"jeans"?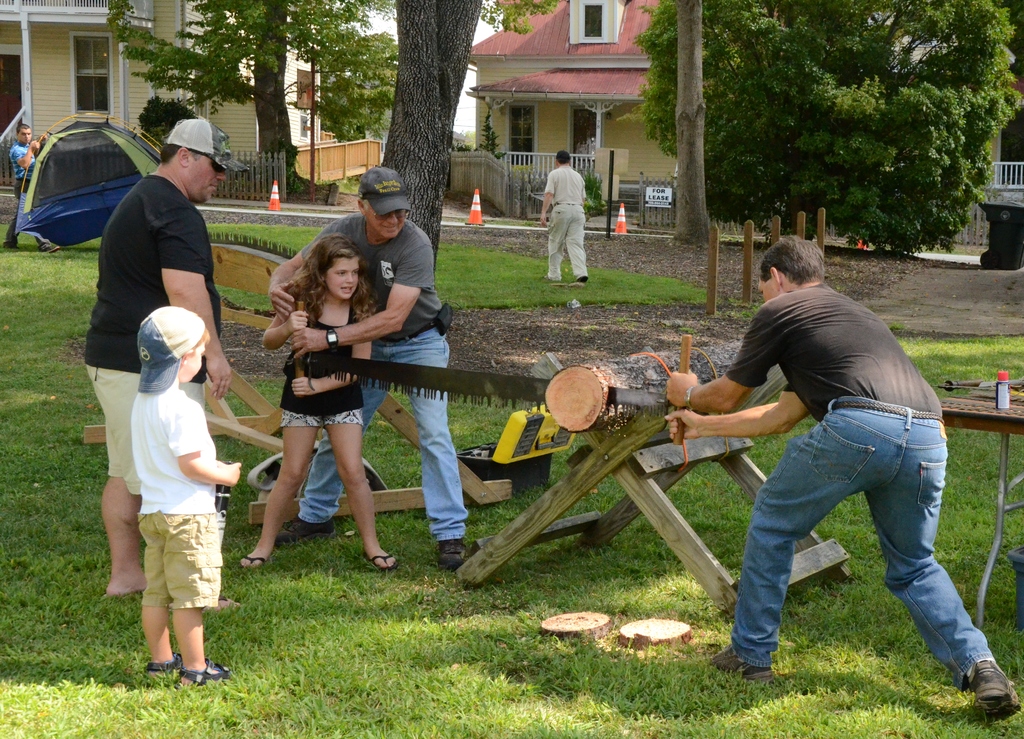
Rect(296, 322, 468, 542)
